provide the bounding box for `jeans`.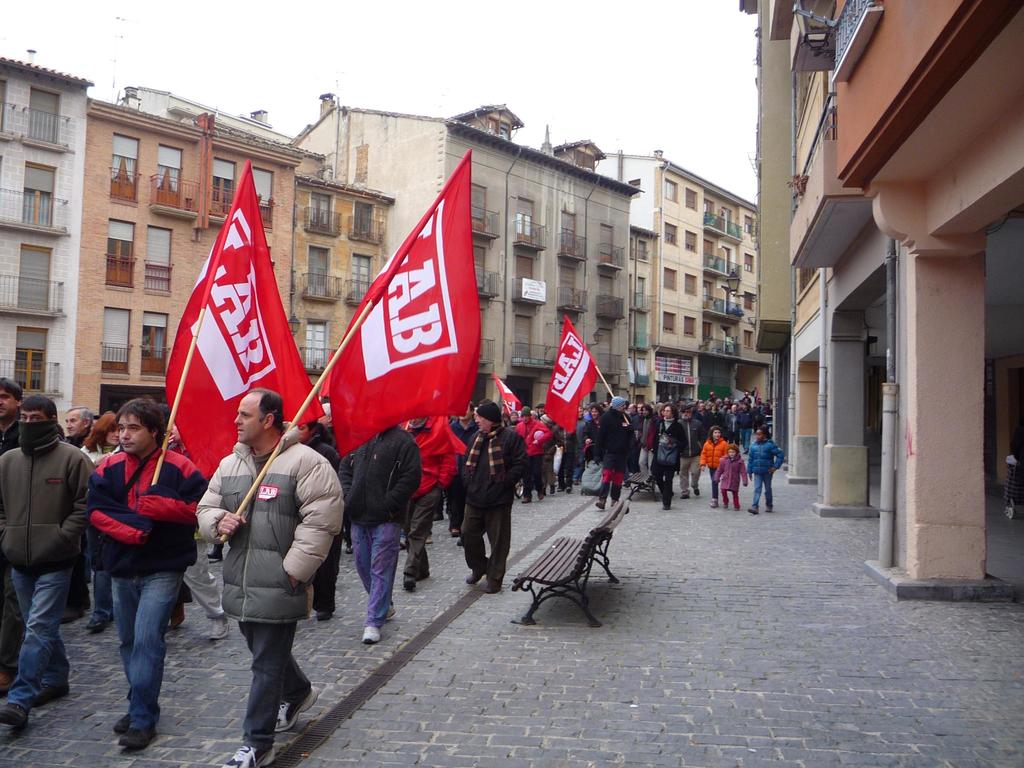
l=559, t=442, r=572, b=487.
